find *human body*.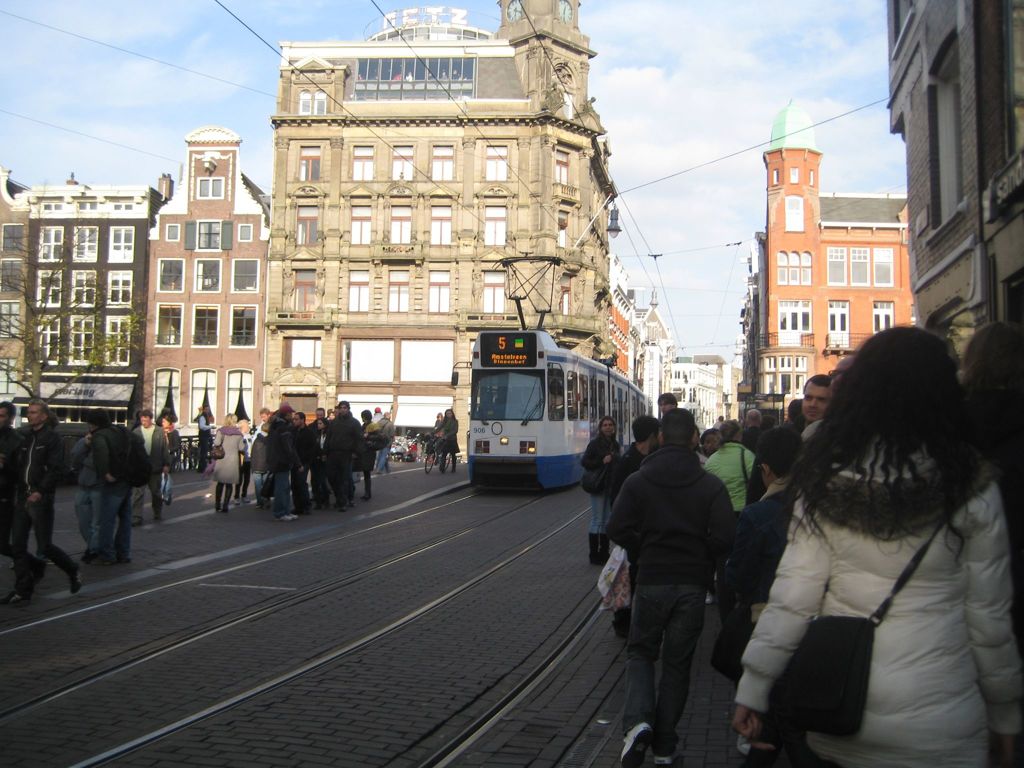
(left=0, top=393, right=81, bottom=604).
